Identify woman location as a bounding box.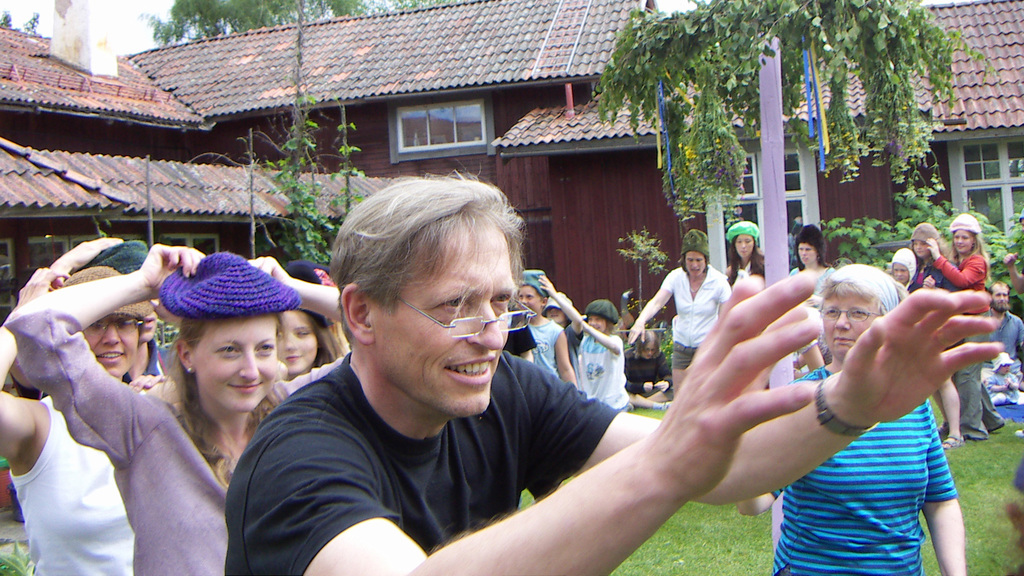
[0, 248, 163, 572].
